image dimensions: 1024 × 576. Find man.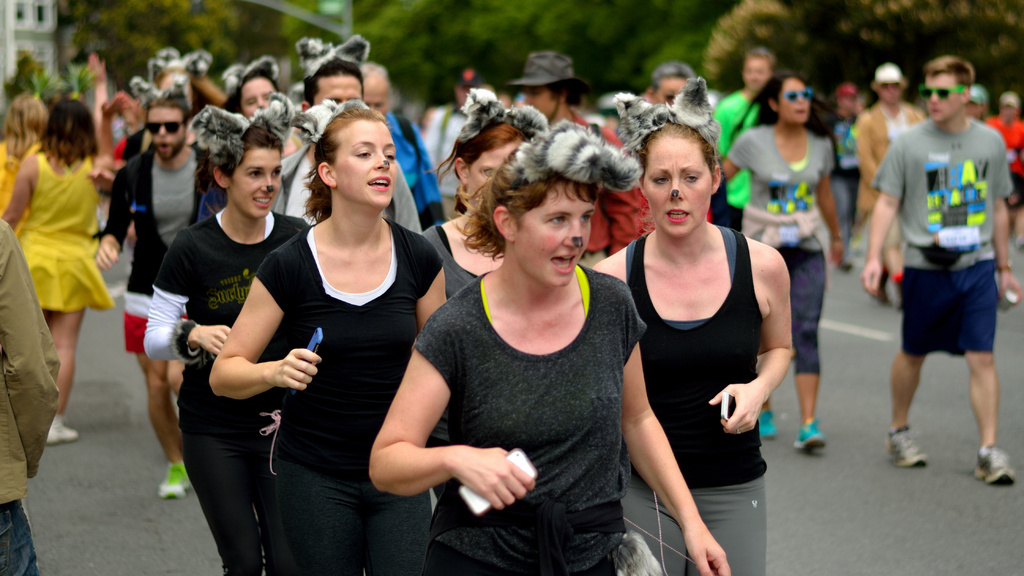
(left=857, top=61, right=927, bottom=303).
